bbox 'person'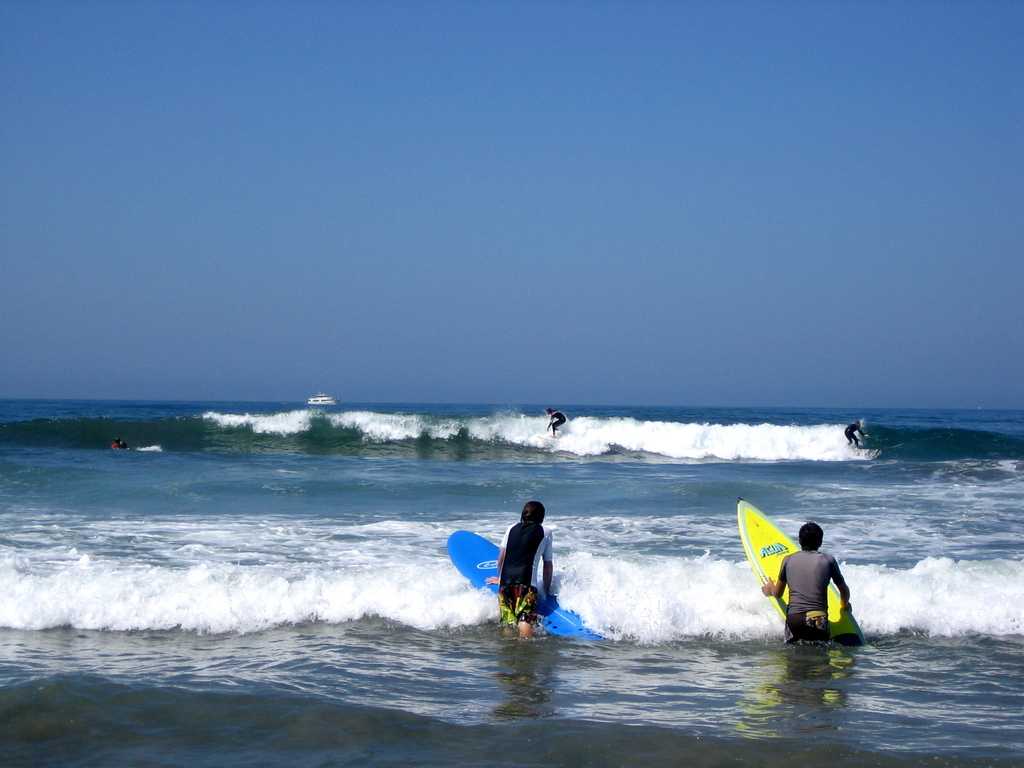
bbox=[545, 408, 570, 437]
